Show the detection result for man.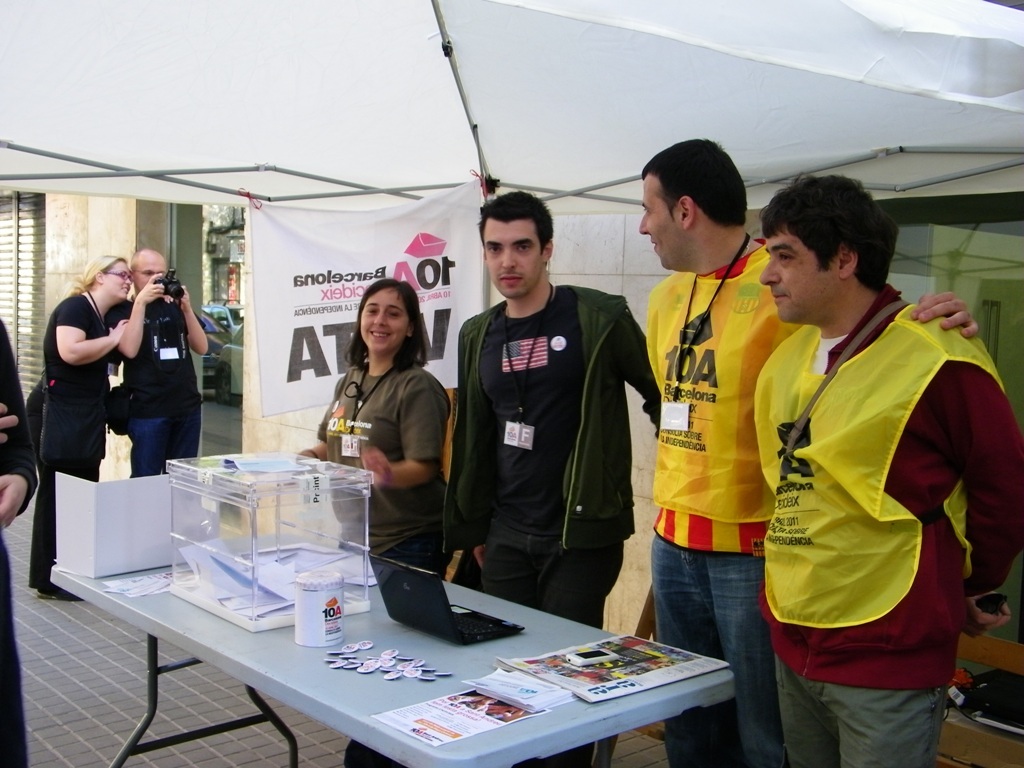
select_region(455, 185, 665, 767).
